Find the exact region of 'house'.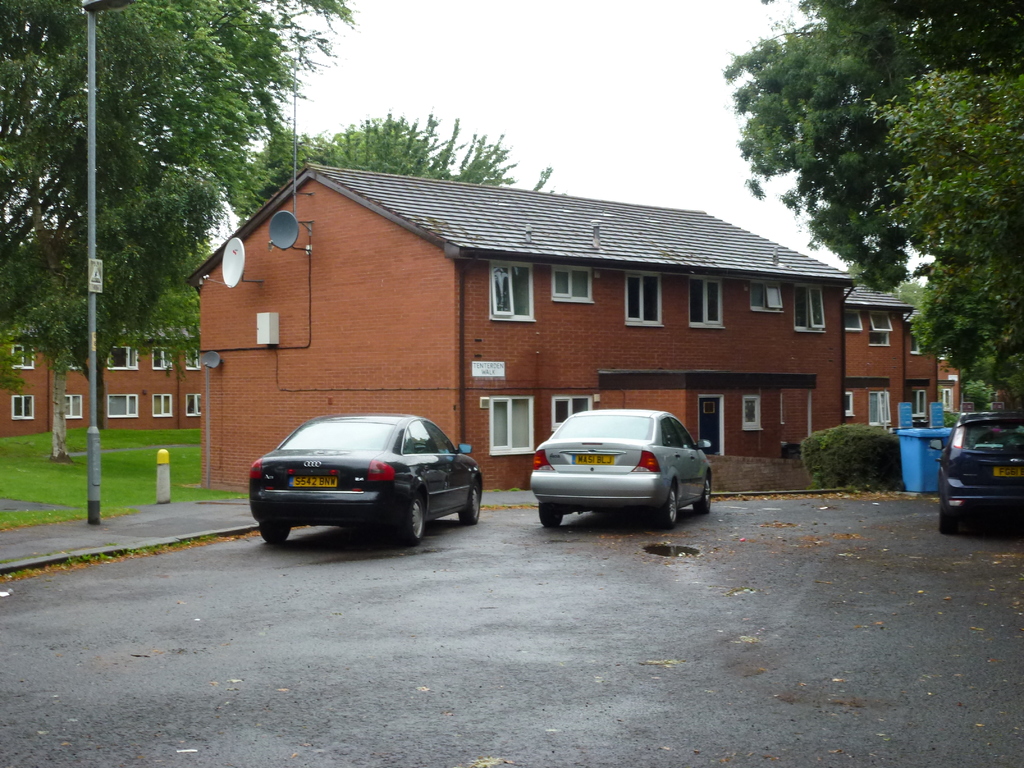
Exact region: [0,301,188,450].
